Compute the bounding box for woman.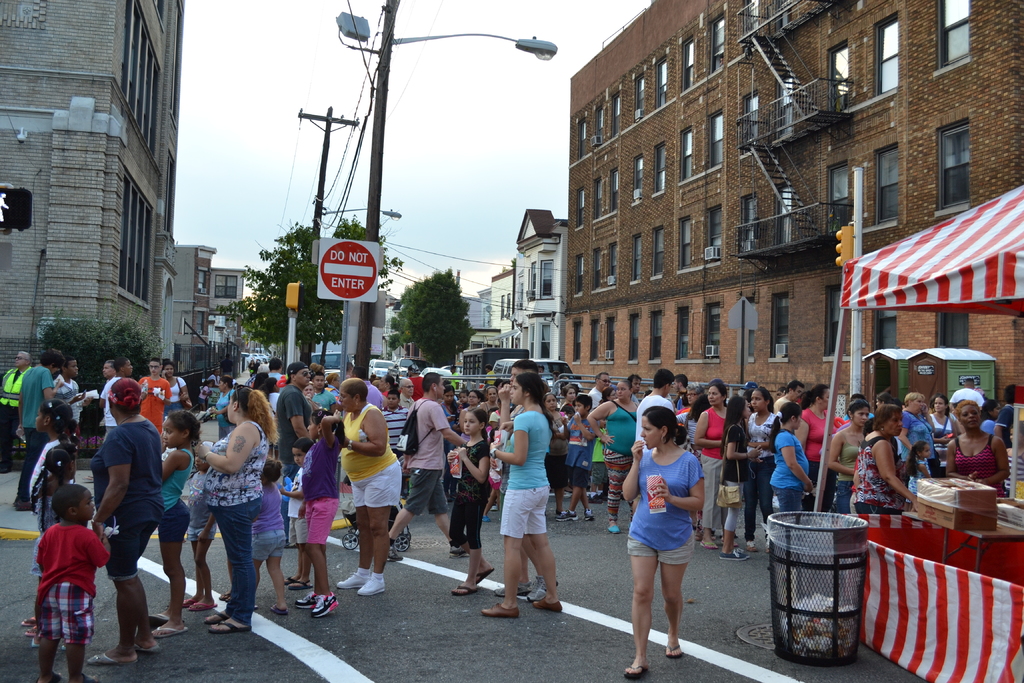
Rect(195, 388, 281, 632).
